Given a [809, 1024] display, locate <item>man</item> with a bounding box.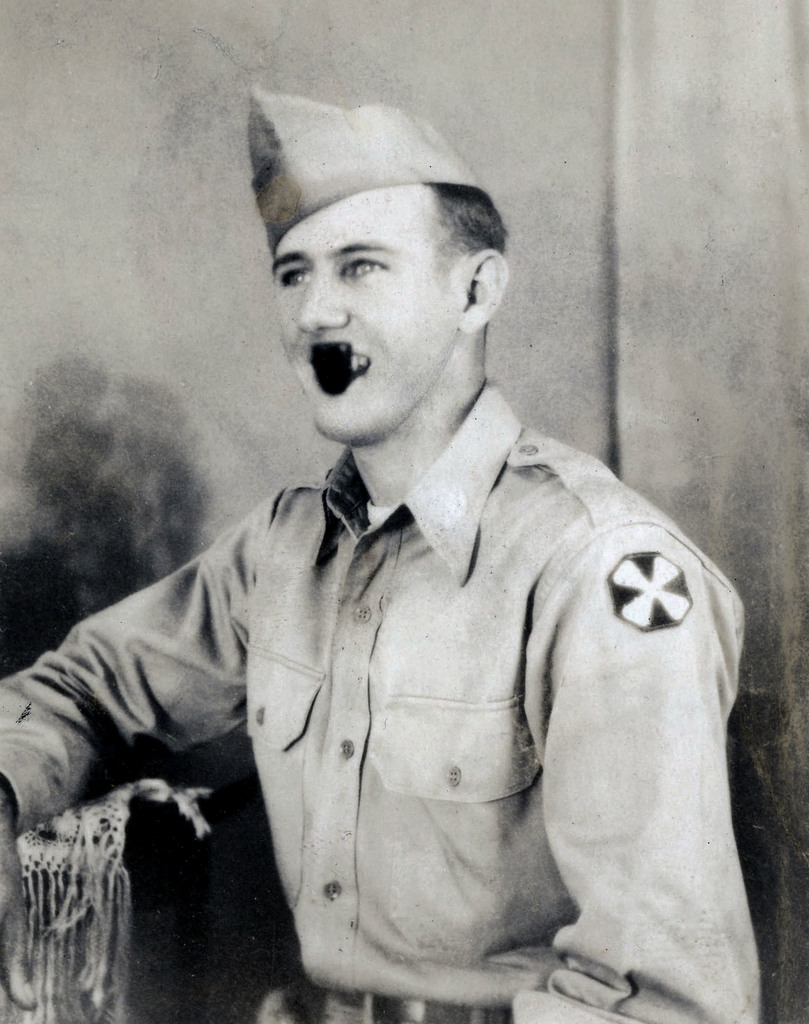
Located: box(0, 72, 762, 1023).
